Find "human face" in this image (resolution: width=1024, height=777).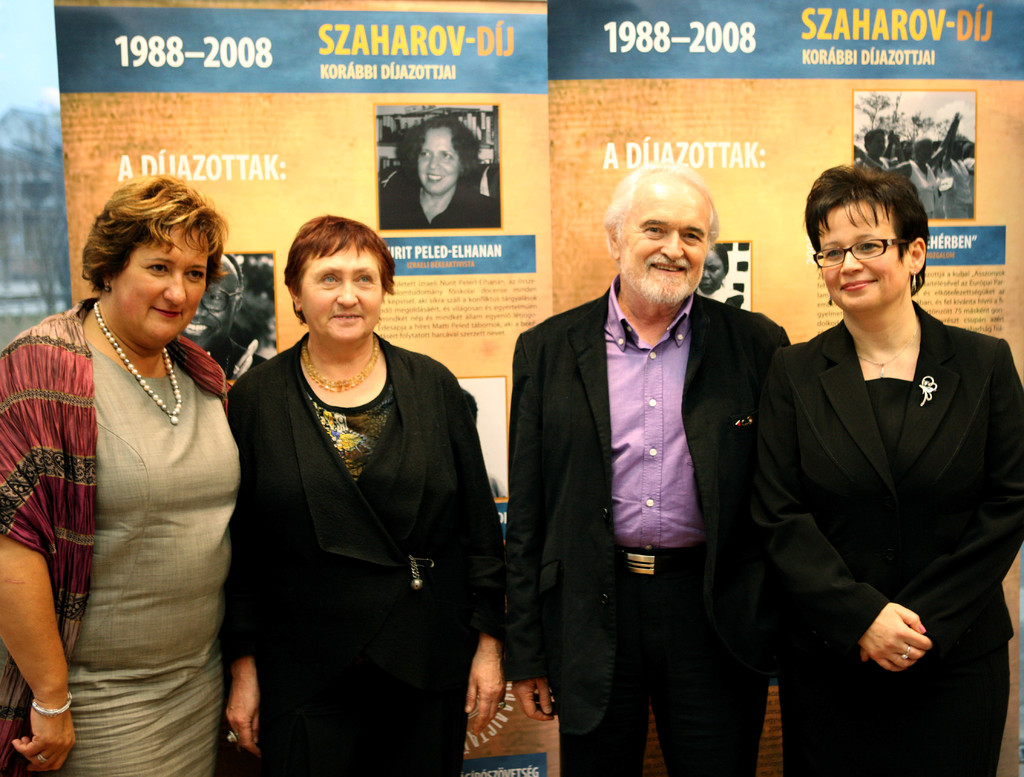
{"x1": 613, "y1": 188, "x2": 708, "y2": 305}.
